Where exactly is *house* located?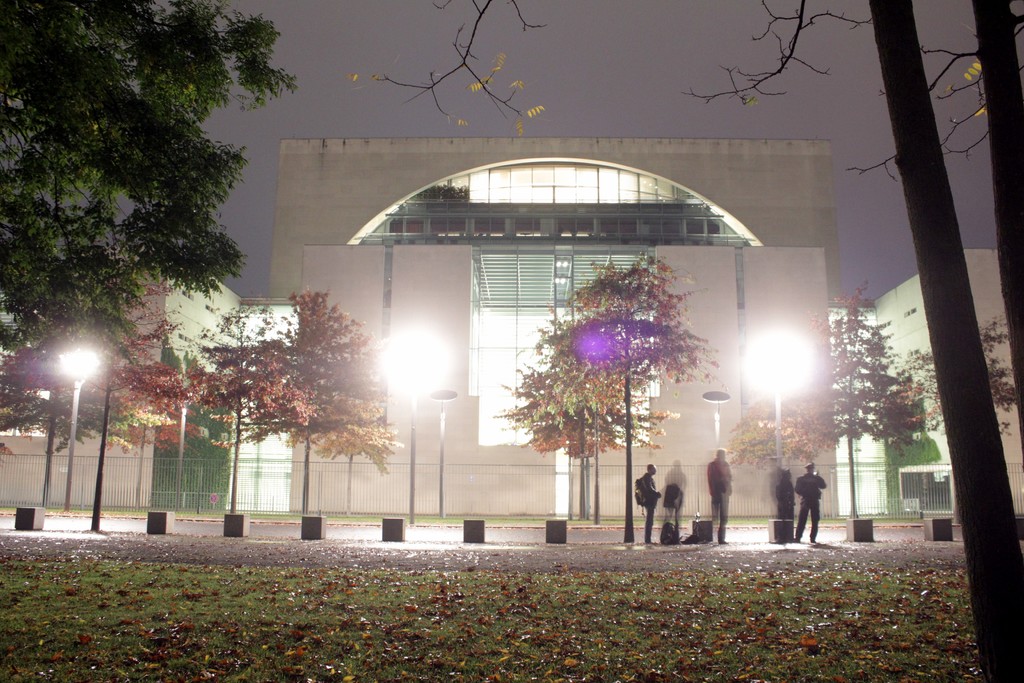
Its bounding box is [left=588, top=146, right=839, bottom=531].
